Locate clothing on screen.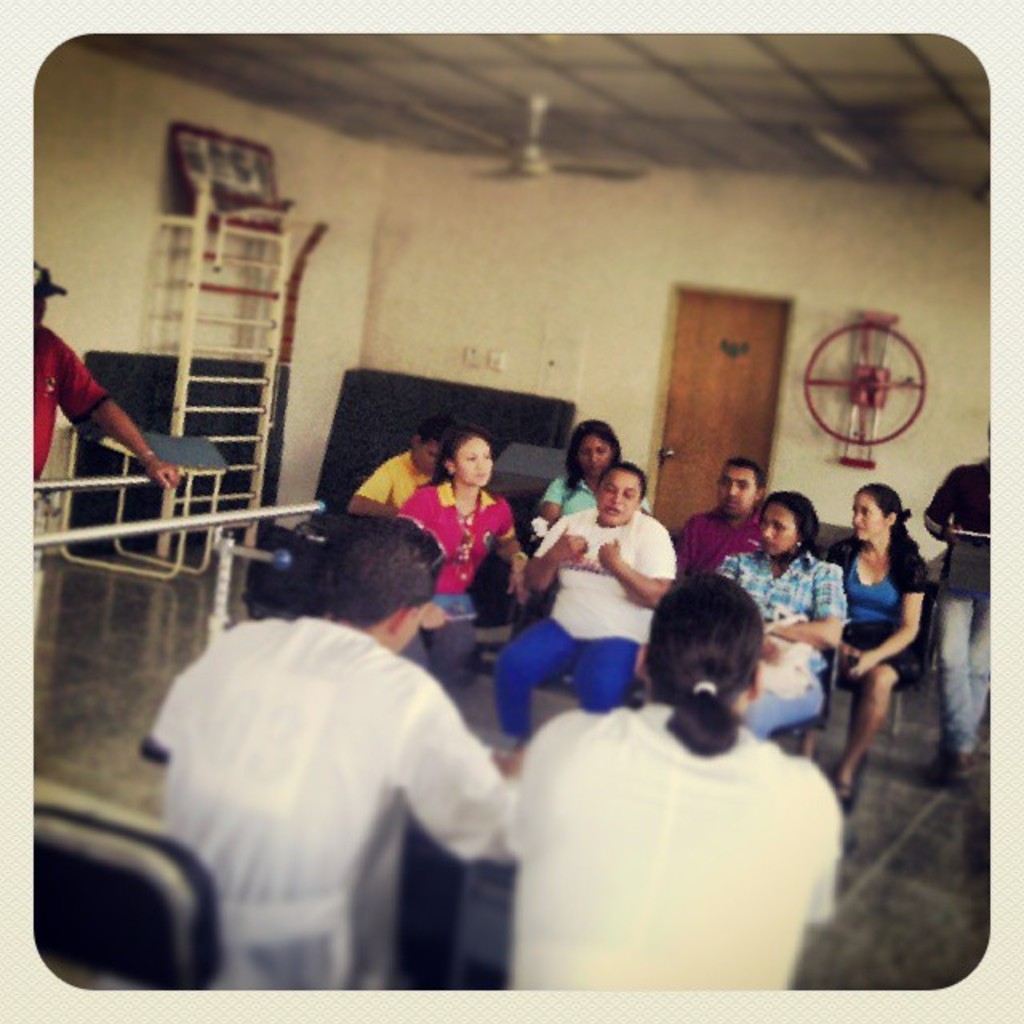
On screen at box(501, 666, 874, 984).
